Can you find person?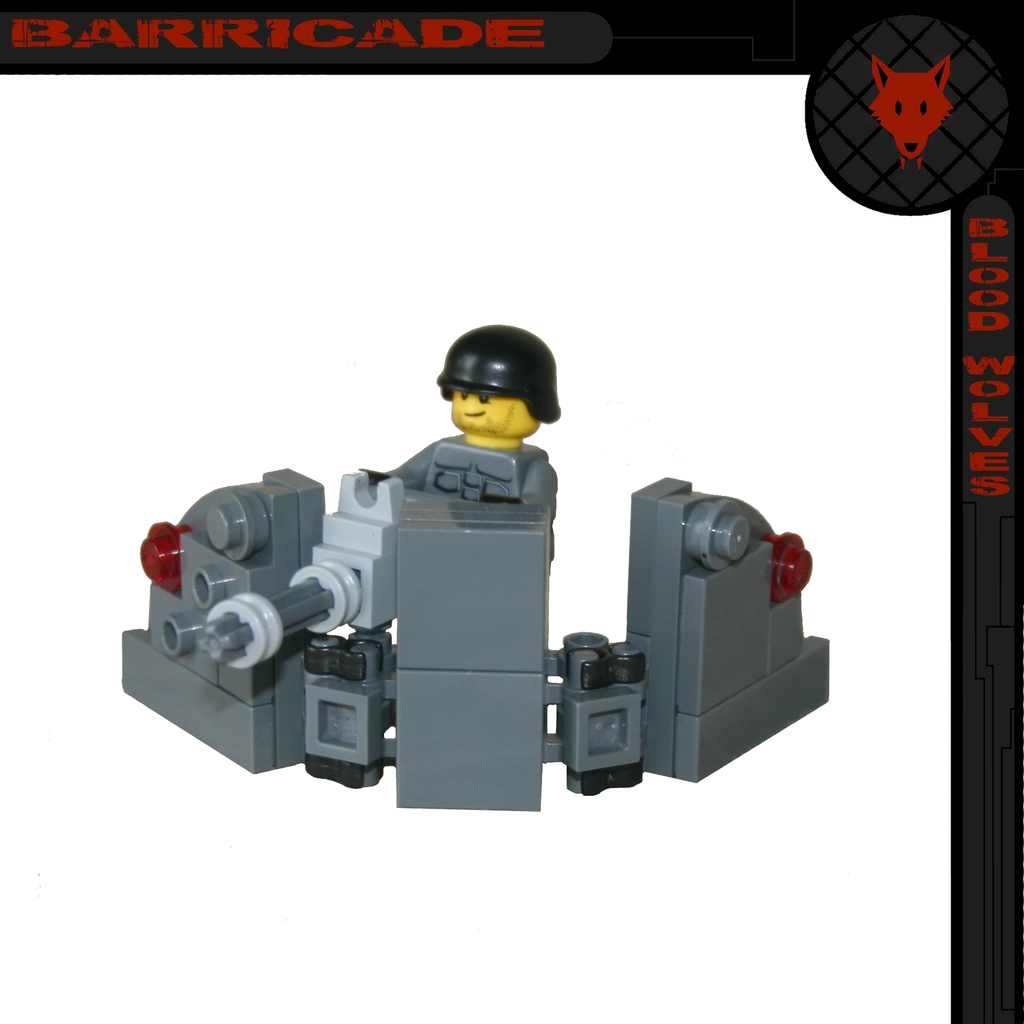
Yes, bounding box: [x1=353, y1=321, x2=559, y2=574].
